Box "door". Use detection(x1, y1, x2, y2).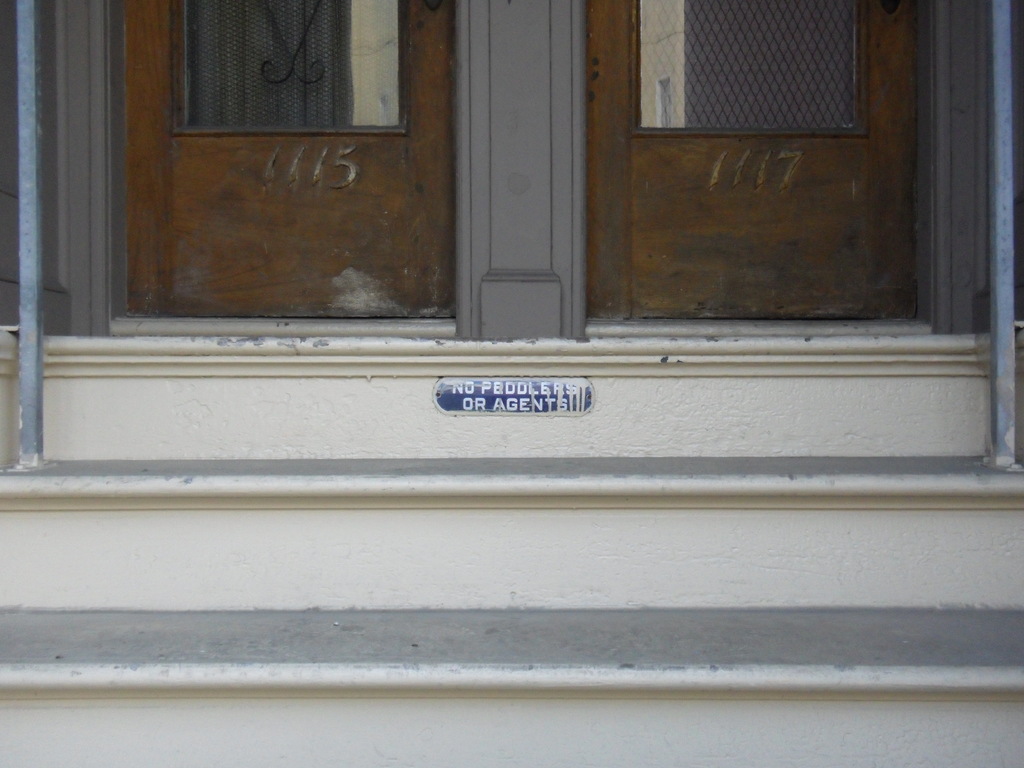
detection(123, 3, 455, 320).
